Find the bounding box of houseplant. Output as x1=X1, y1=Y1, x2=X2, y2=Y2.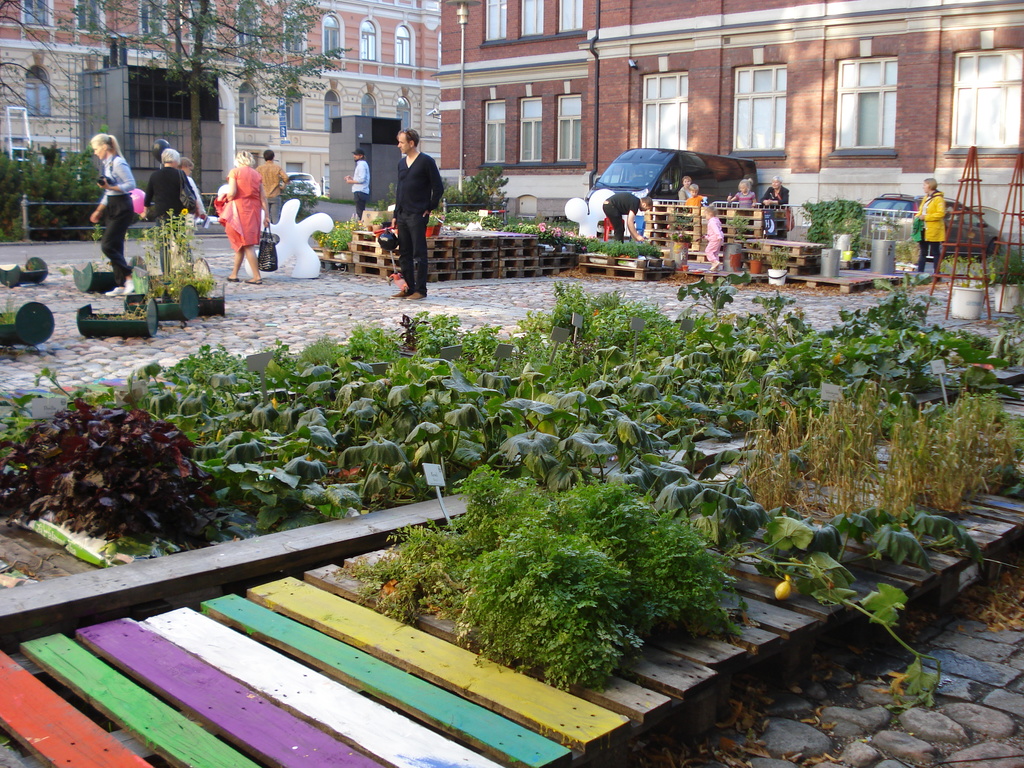
x1=872, y1=212, x2=903, y2=273.
